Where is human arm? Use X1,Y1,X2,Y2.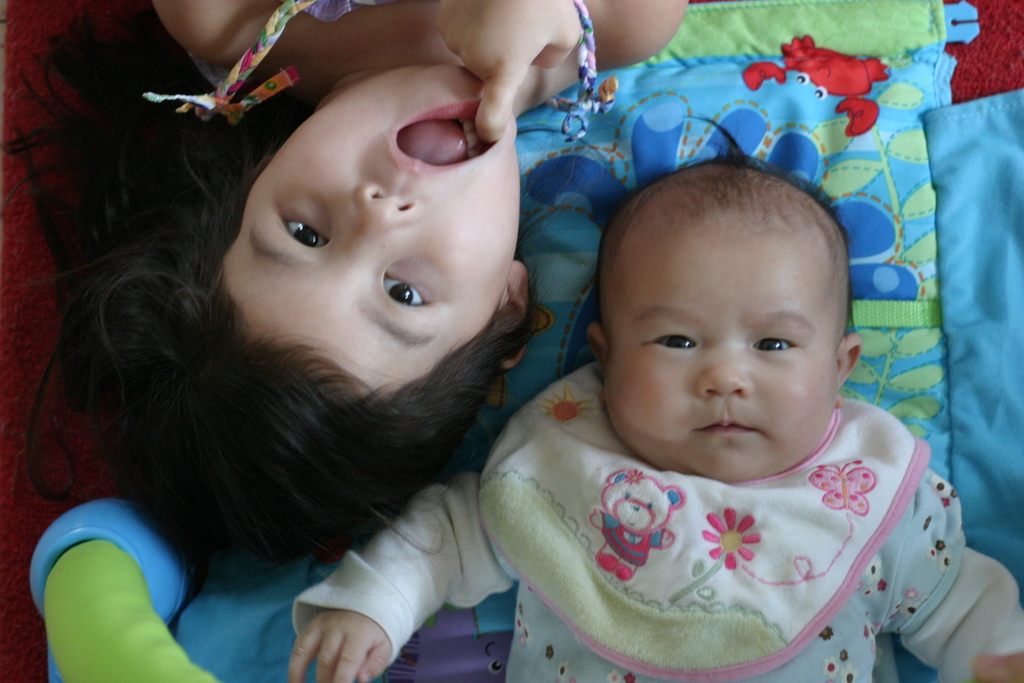
439,1,692,145.
